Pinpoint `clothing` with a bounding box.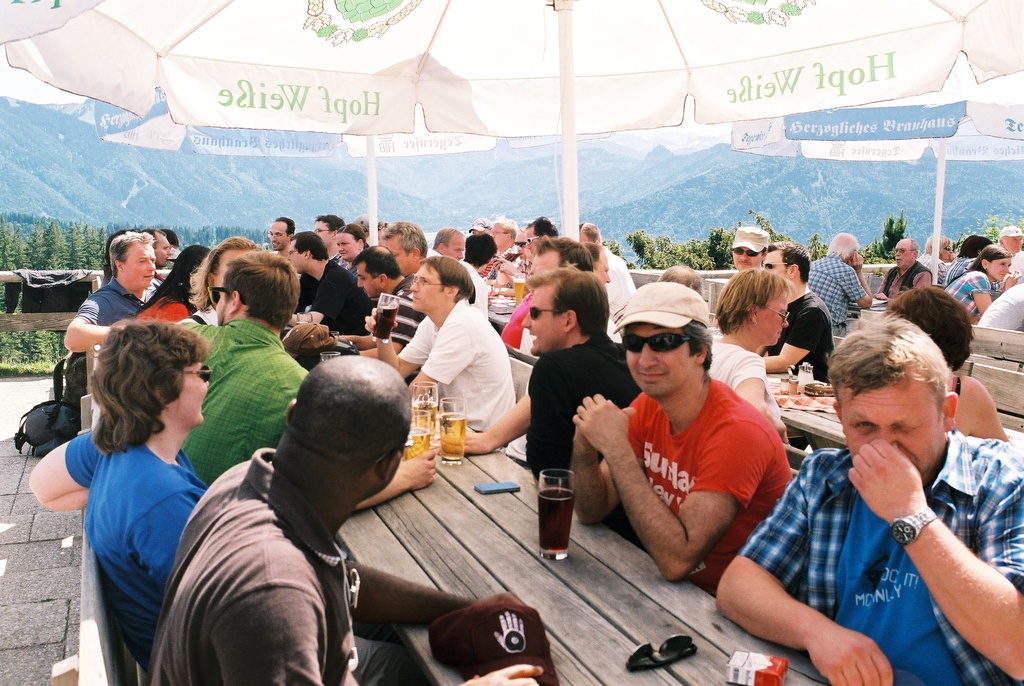
rect(740, 427, 1023, 685).
